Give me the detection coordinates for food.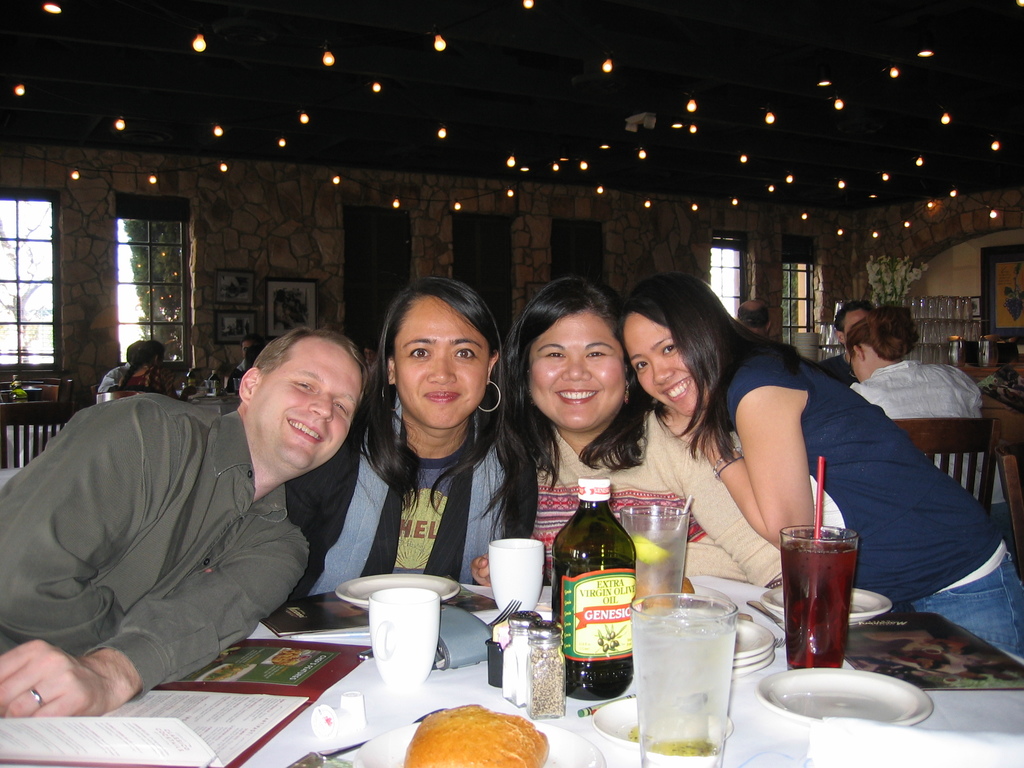
{"left": 626, "top": 726, "right": 642, "bottom": 742}.
